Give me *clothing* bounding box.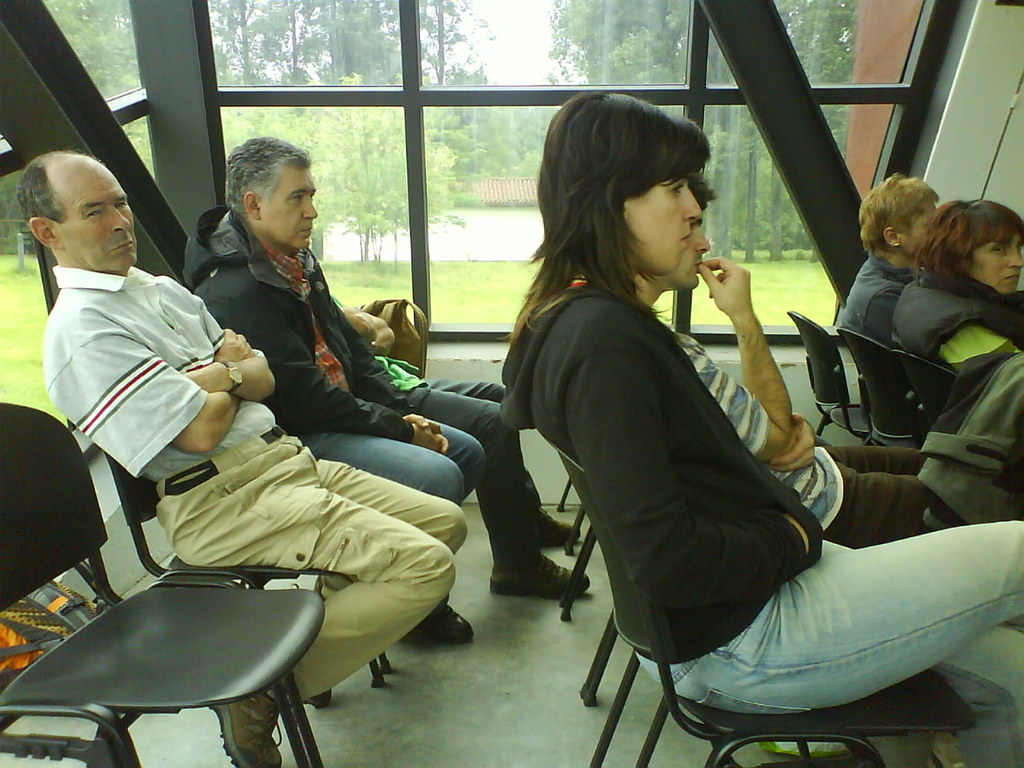
666/328/934/546.
